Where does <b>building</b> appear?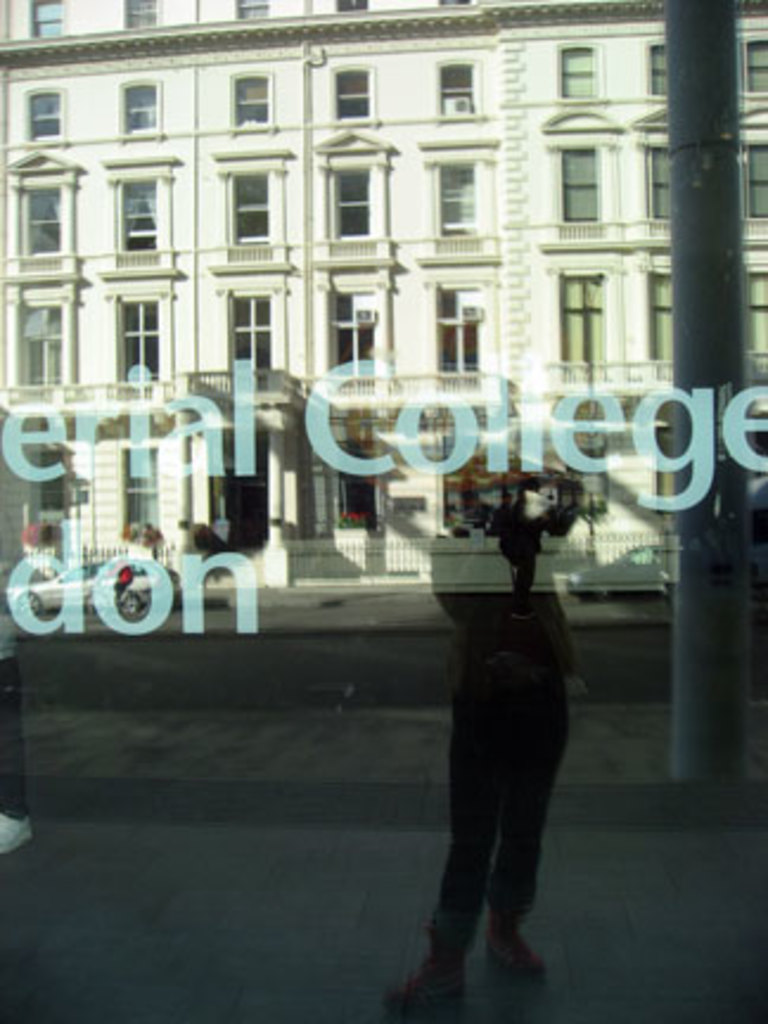
Appears at [0,0,766,593].
